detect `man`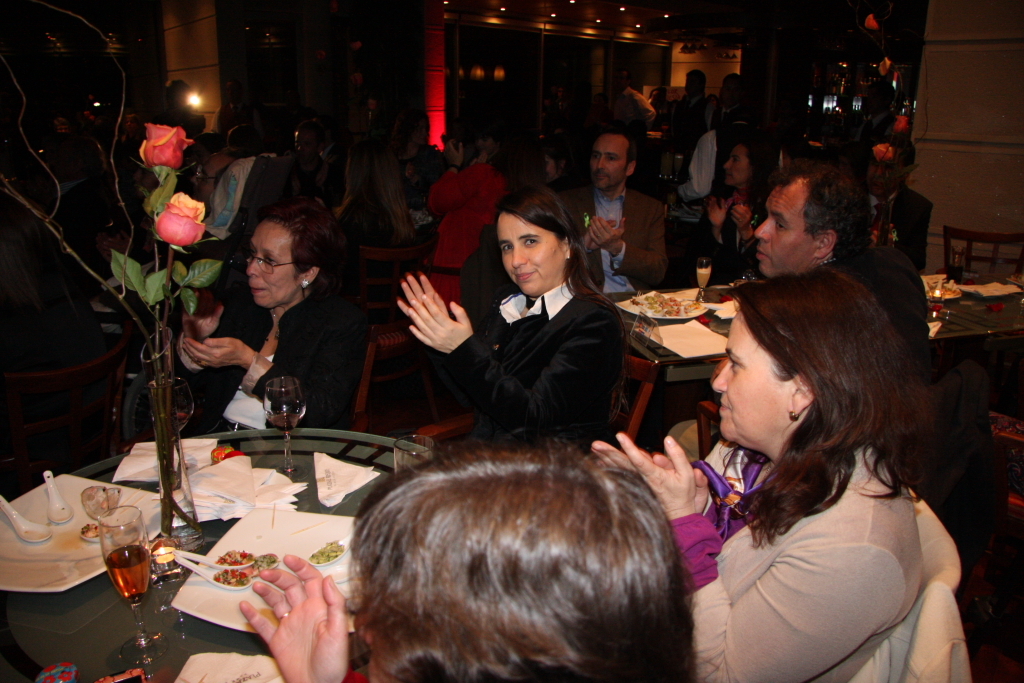
select_region(664, 155, 930, 461)
